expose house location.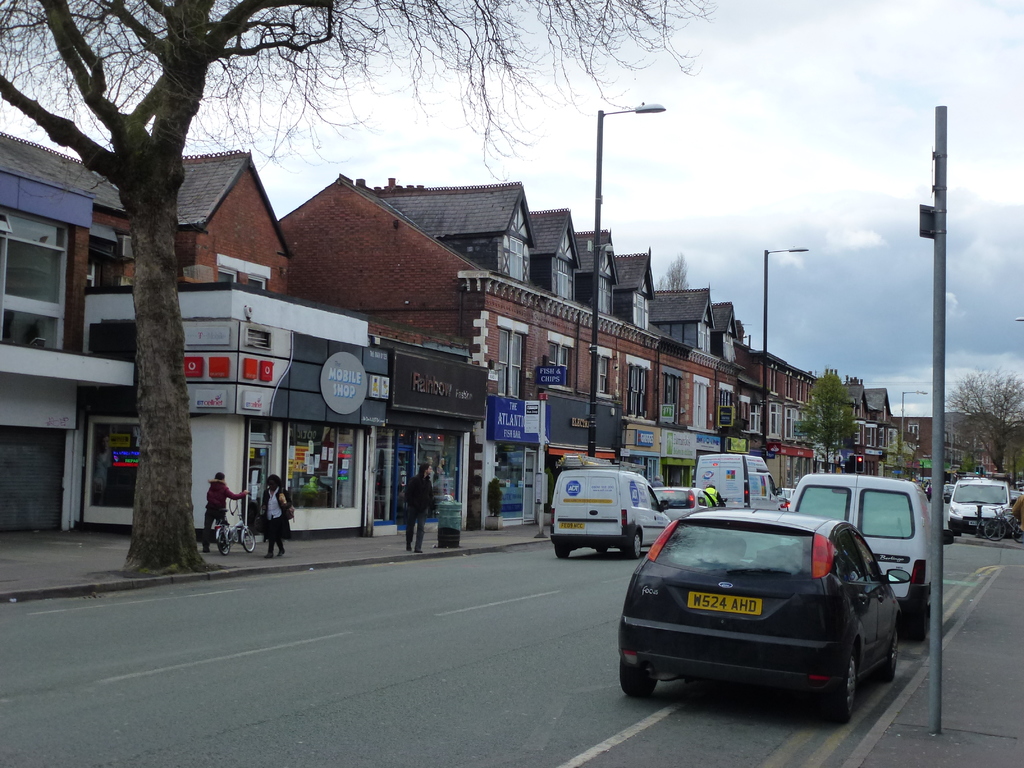
Exposed at <region>659, 286, 712, 356</region>.
